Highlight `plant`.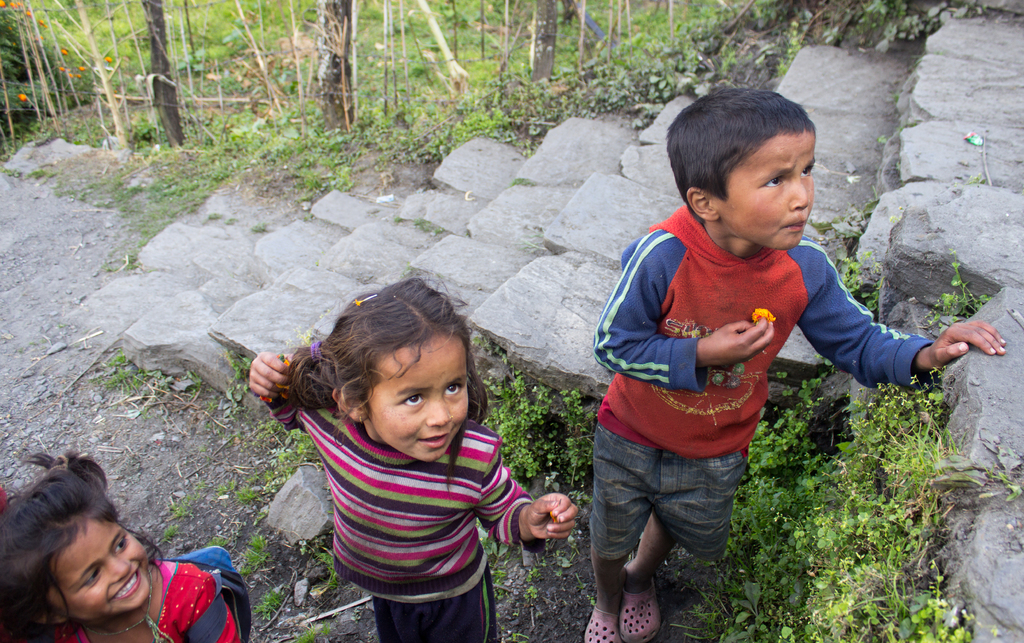
Highlighted region: (x1=245, y1=97, x2=358, y2=202).
